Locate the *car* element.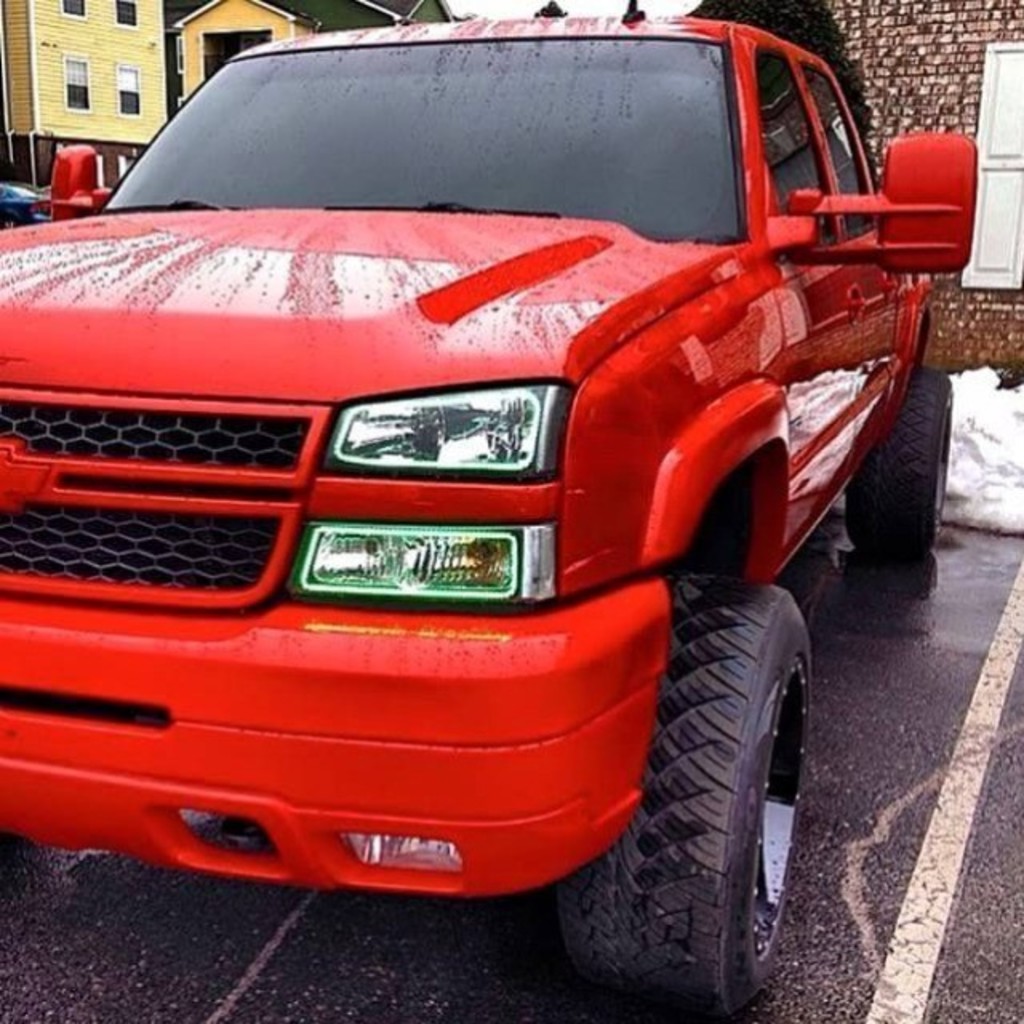
Element bbox: rect(3, 186, 50, 227).
